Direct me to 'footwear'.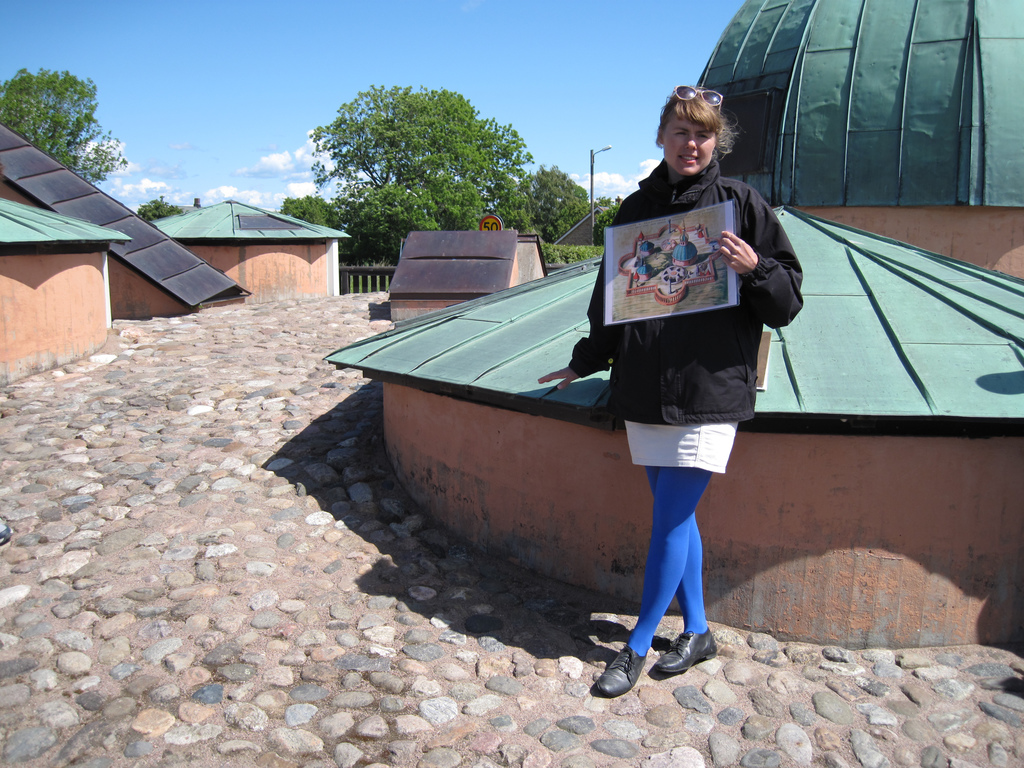
Direction: <box>653,627,717,669</box>.
